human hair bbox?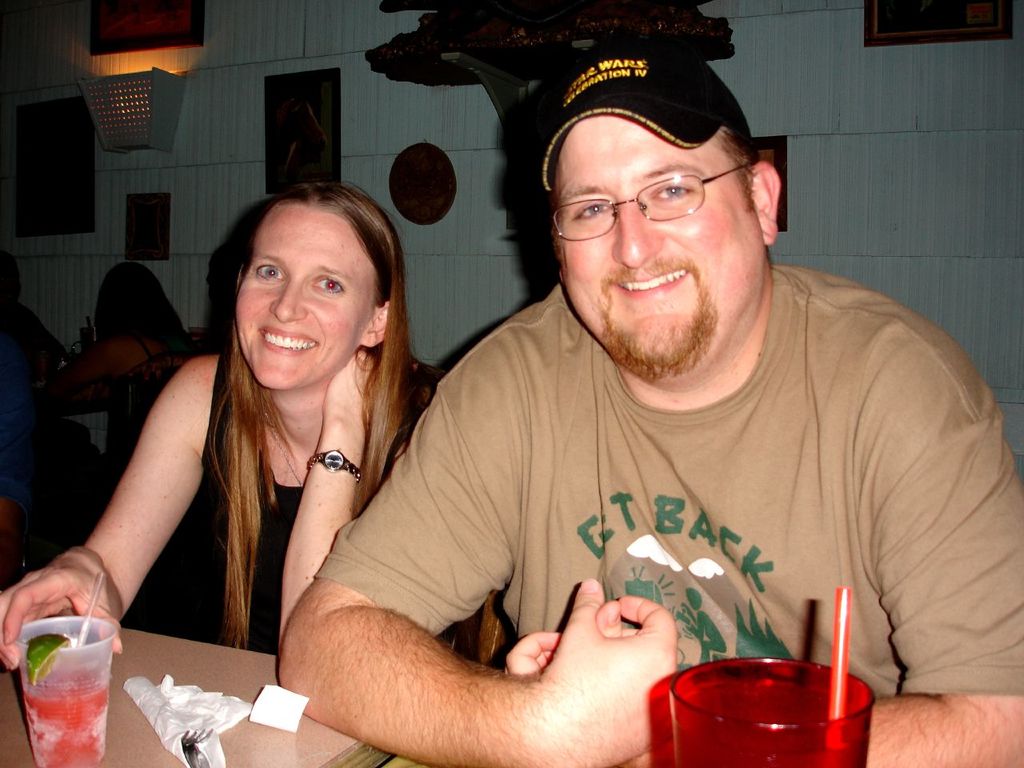
region(186, 166, 414, 539)
